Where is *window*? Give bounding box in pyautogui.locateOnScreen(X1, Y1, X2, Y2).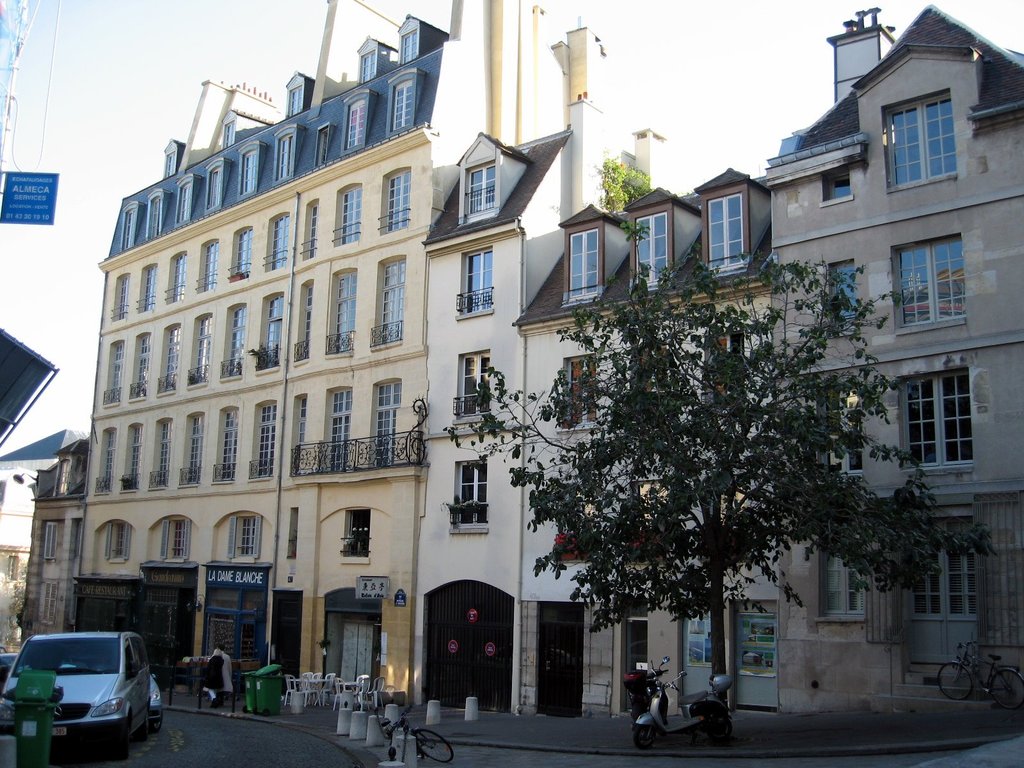
pyautogui.locateOnScreen(356, 50, 372, 78).
